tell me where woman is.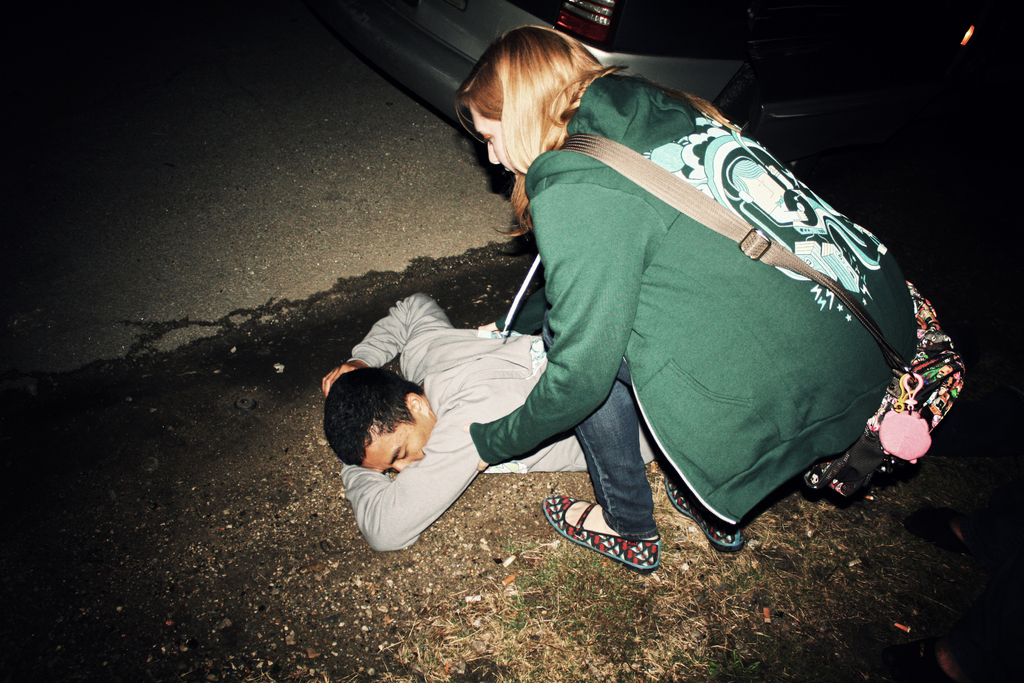
woman is at bbox(365, 25, 957, 580).
